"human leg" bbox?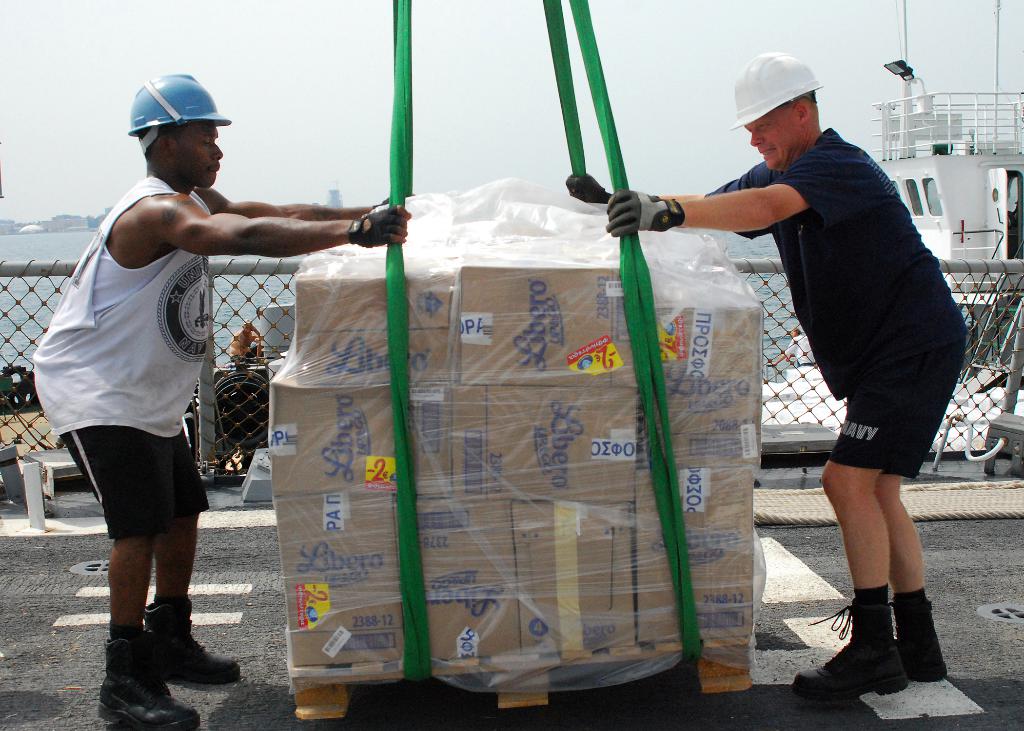
Rect(788, 314, 965, 705)
